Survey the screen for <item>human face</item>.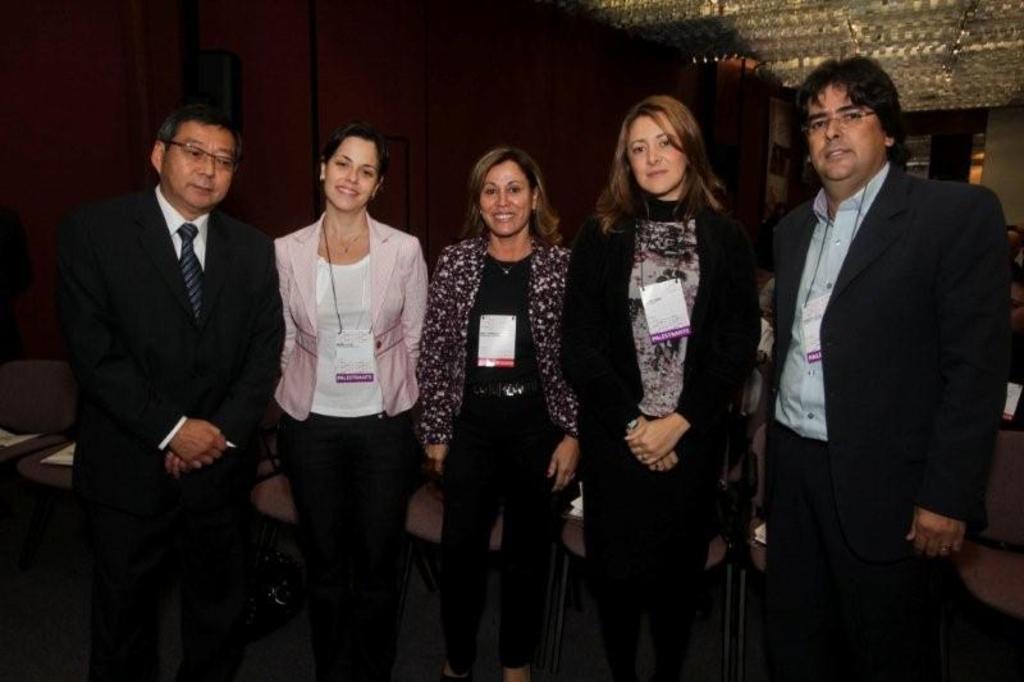
Survey found: pyautogui.locateOnScreen(623, 110, 689, 194).
